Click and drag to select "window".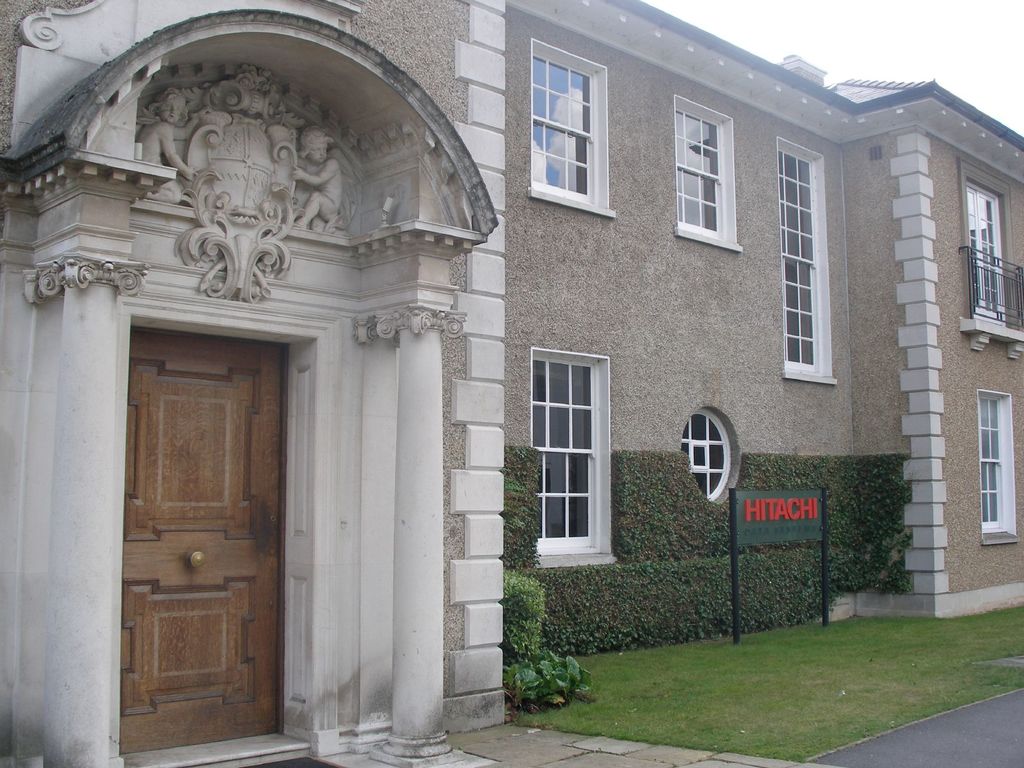
Selection: 673:93:746:248.
